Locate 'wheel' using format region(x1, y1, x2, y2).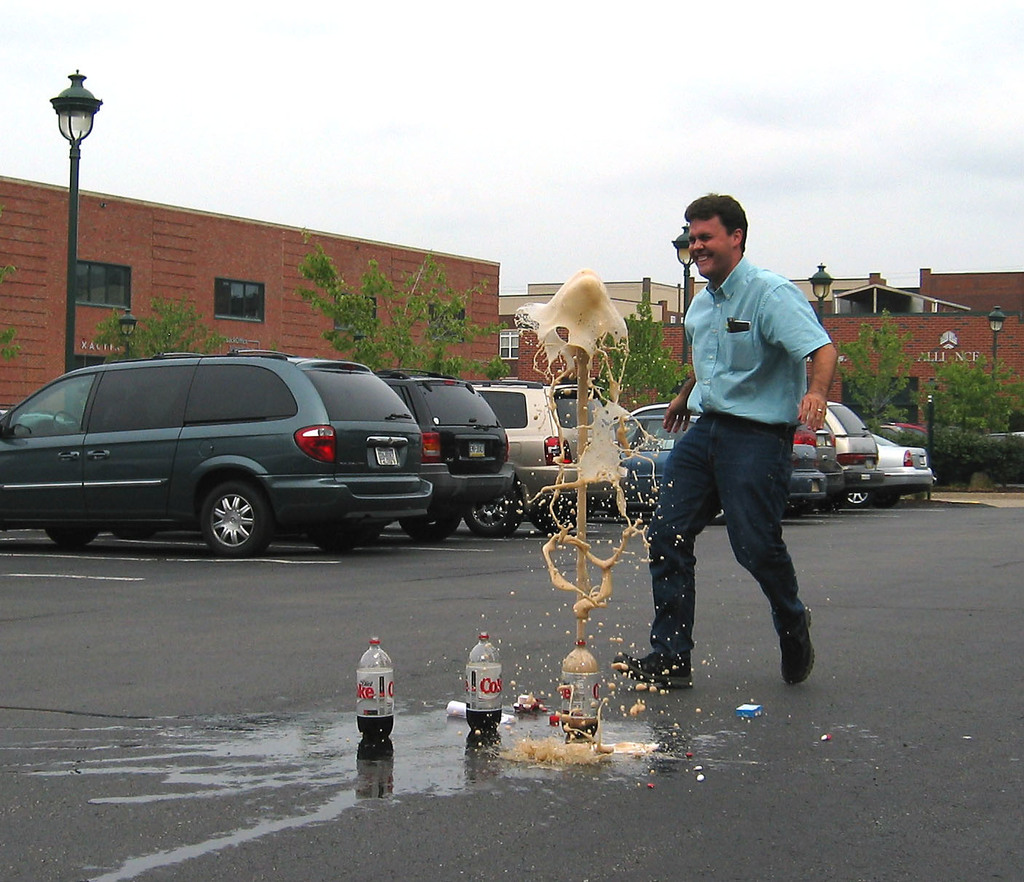
region(404, 511, 461, 543).
